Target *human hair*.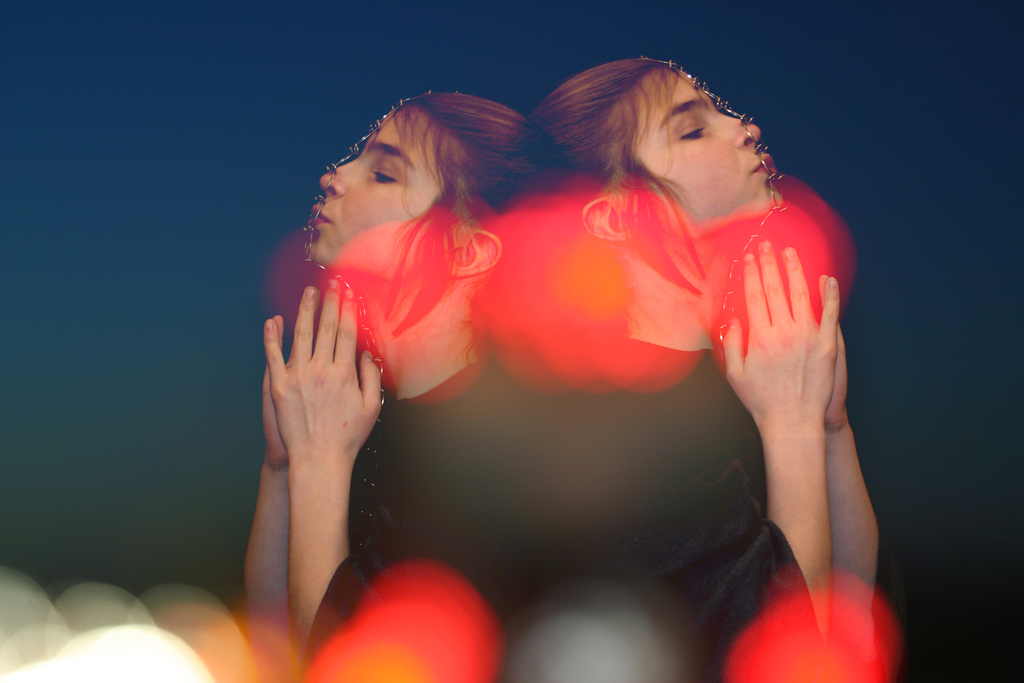
Target region: 381, 89, 548, 361.
